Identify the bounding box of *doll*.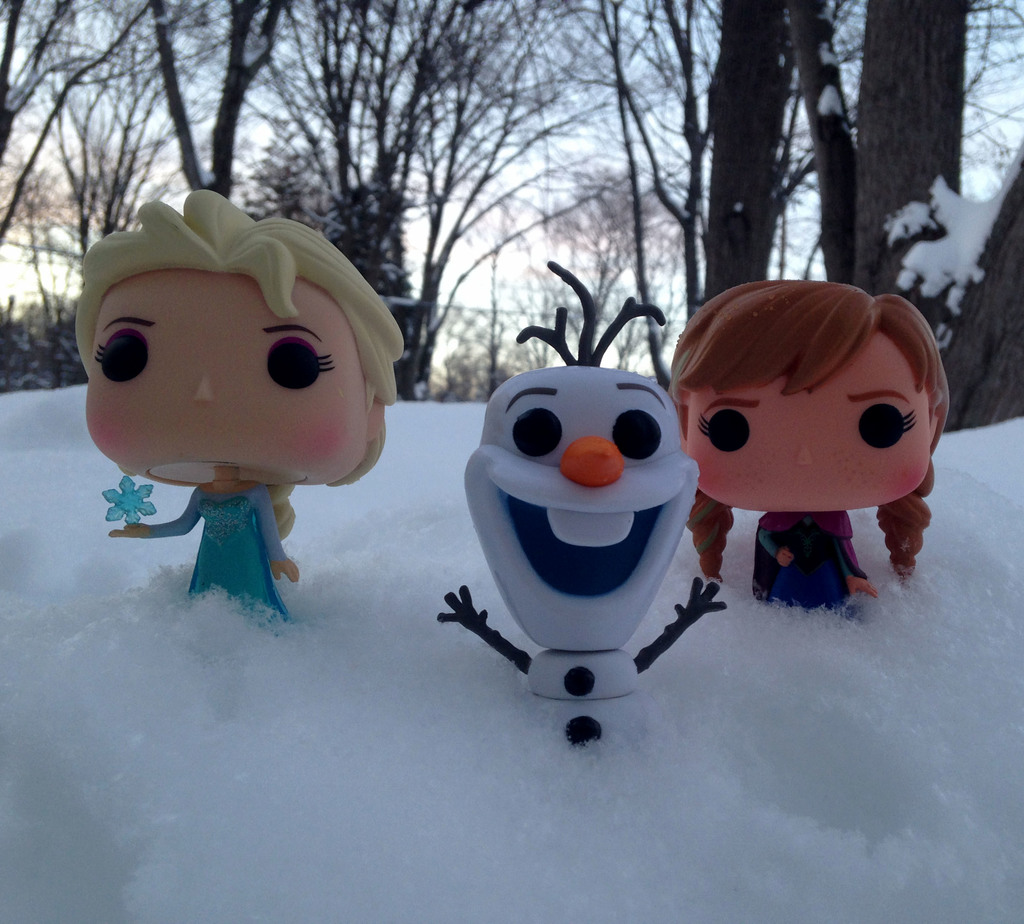
box=[665, 281, 956, 612].
